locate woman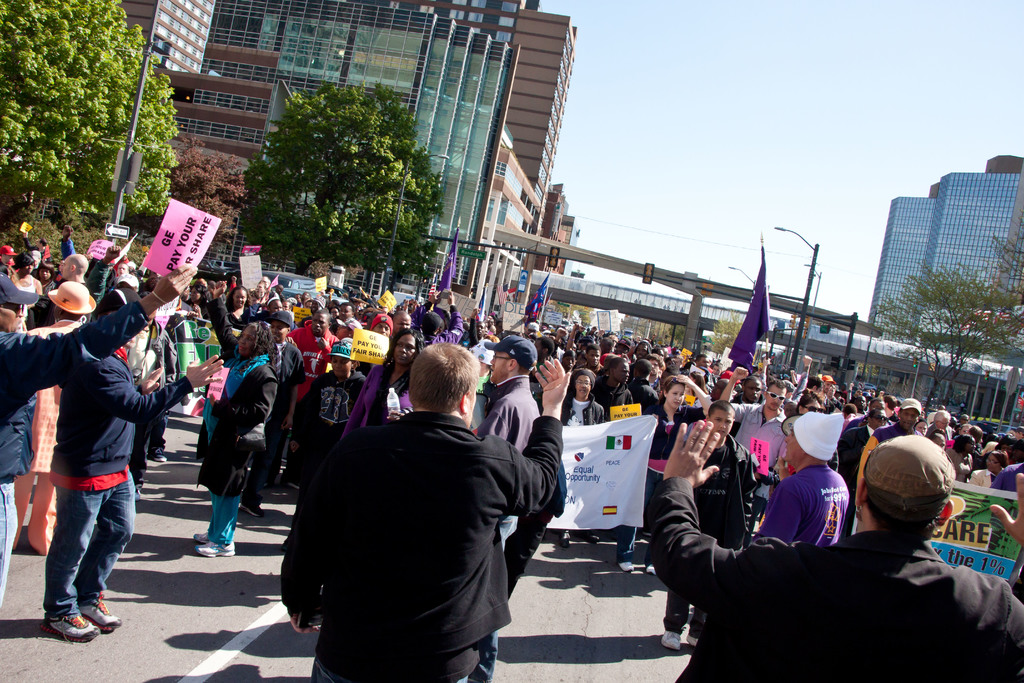
x1=37 y1=259 x2=56 y2=308
